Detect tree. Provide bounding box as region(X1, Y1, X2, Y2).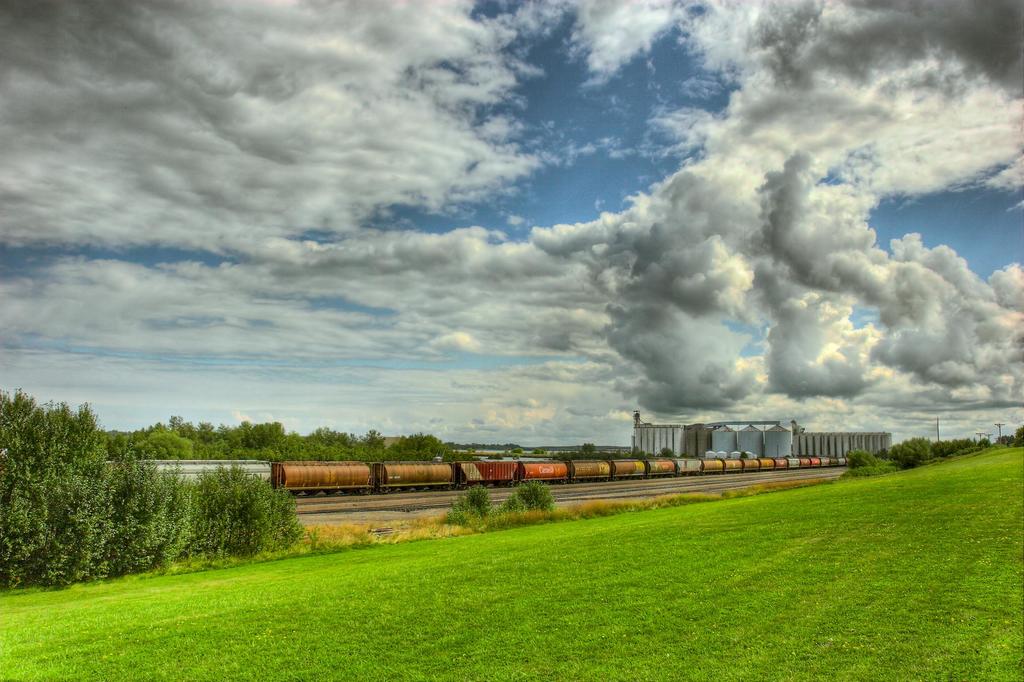
region(847, 441, 882, 467).
